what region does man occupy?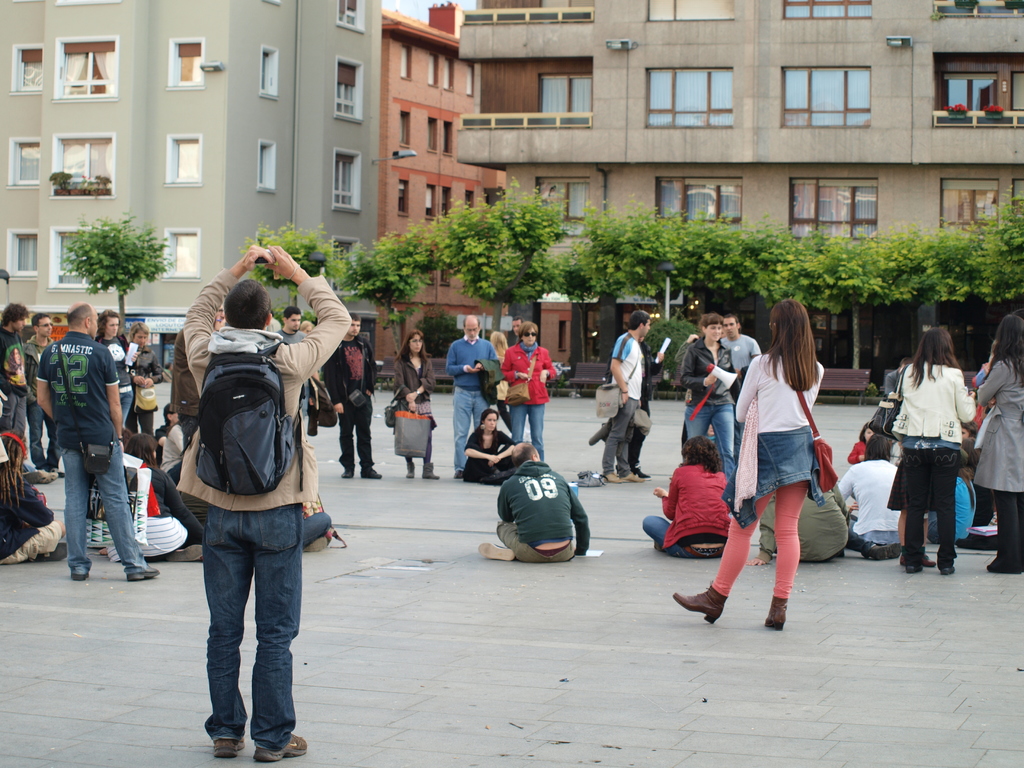
479/442/587/564.
